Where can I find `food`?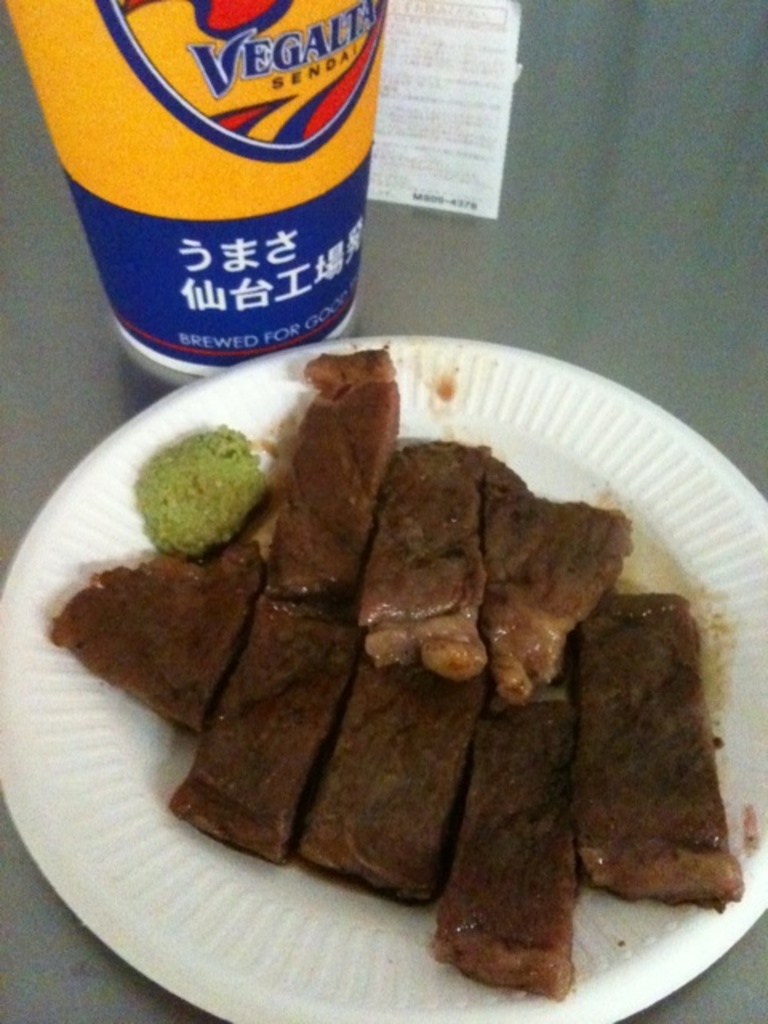
You can find it at [x1=352, y1=430, x2=504, y2=698].
